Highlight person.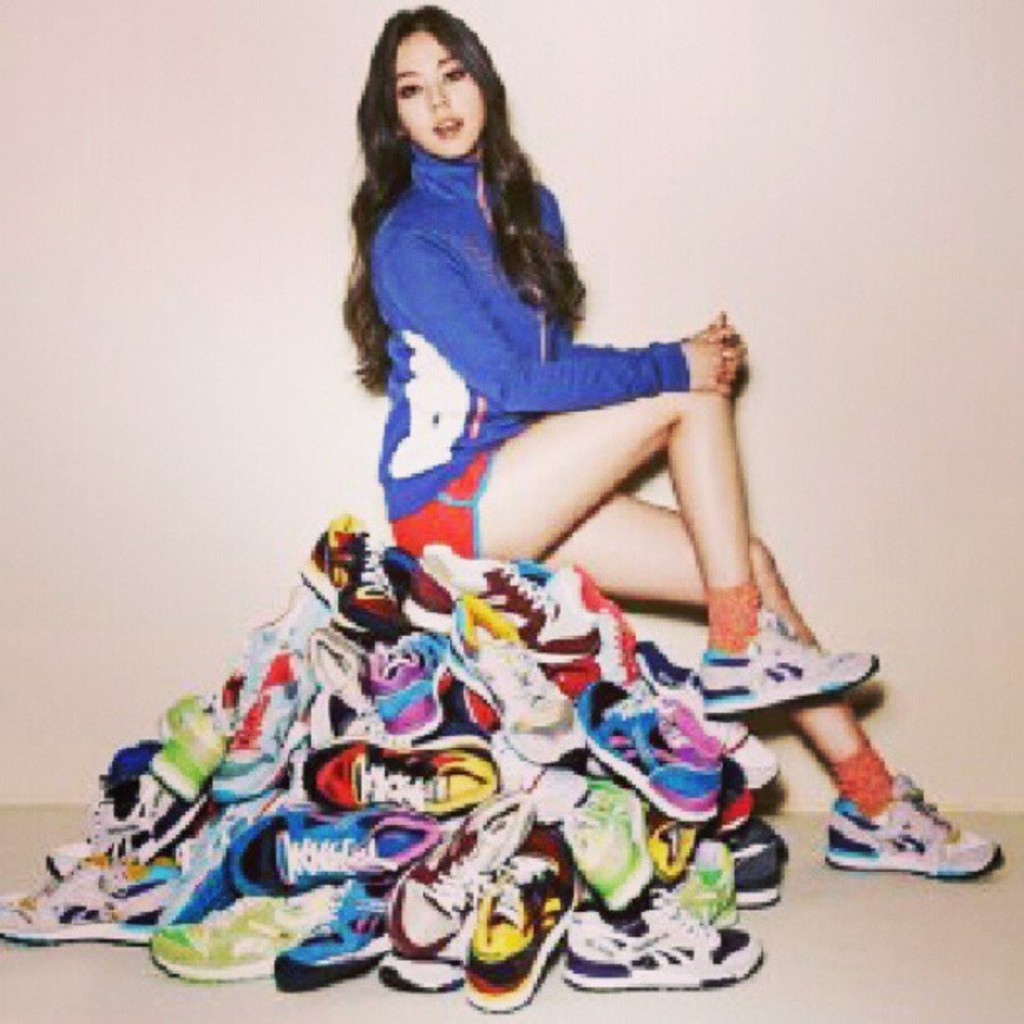
Highlighted region: detection(375, 0, 1021, 902).
